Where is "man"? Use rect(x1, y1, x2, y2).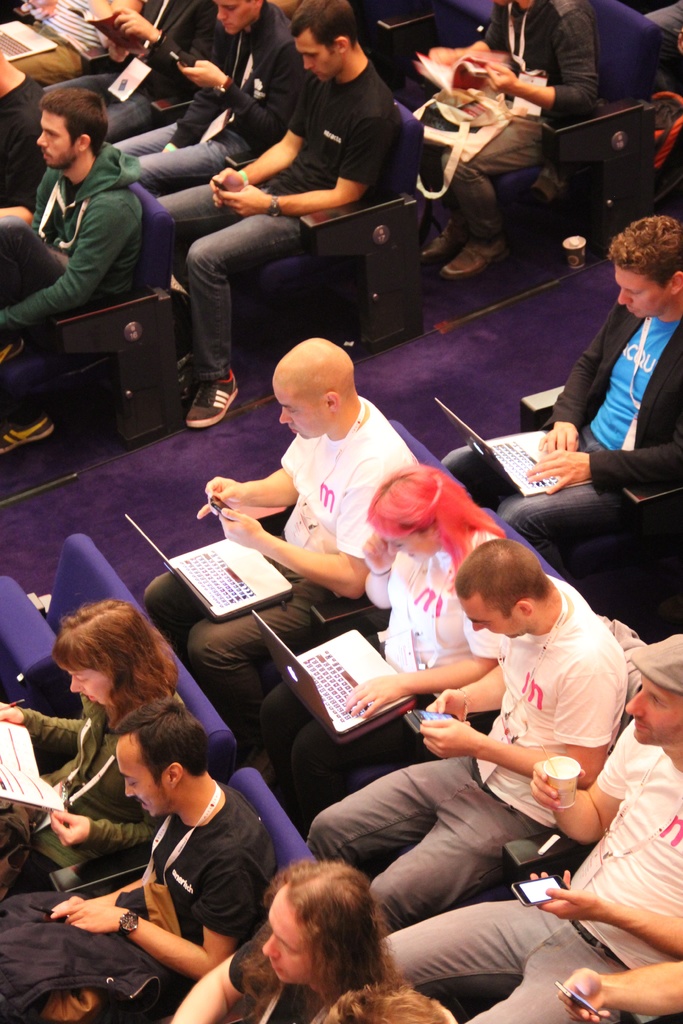
rect(456, 212, 682, 569).
